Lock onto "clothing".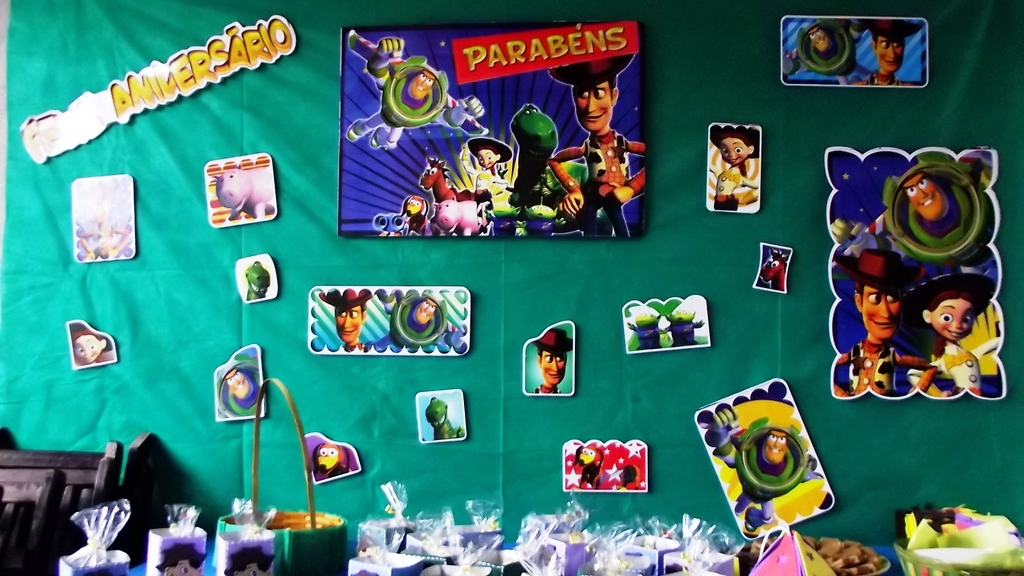
Locked: bbox=[218, 369, 273, 422].
